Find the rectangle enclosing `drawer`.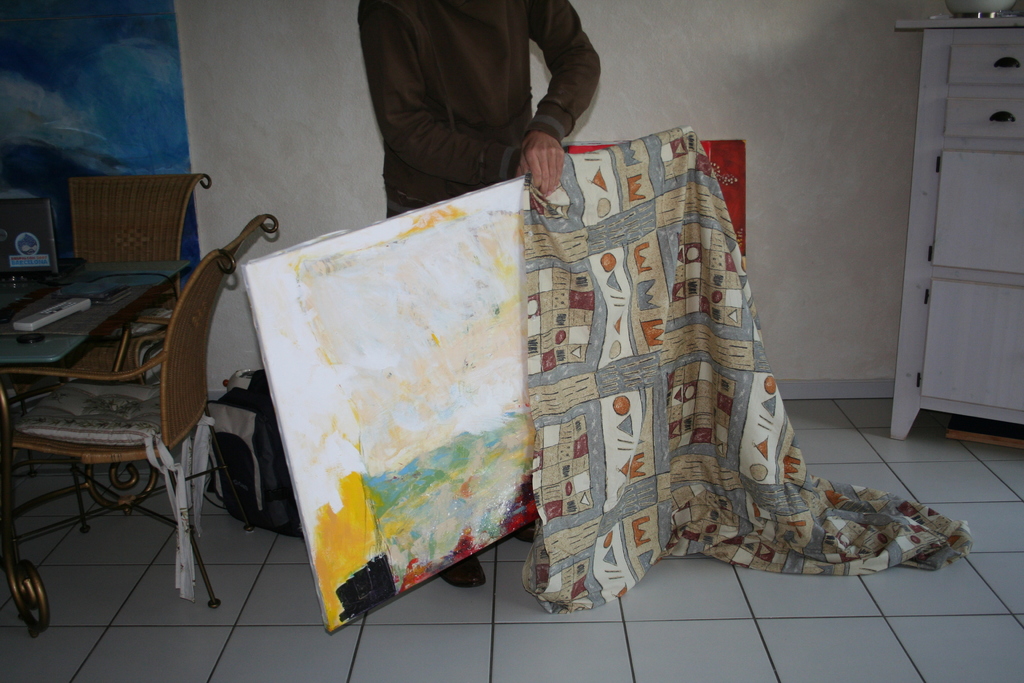
box=[945, 96, 1023, 138].
